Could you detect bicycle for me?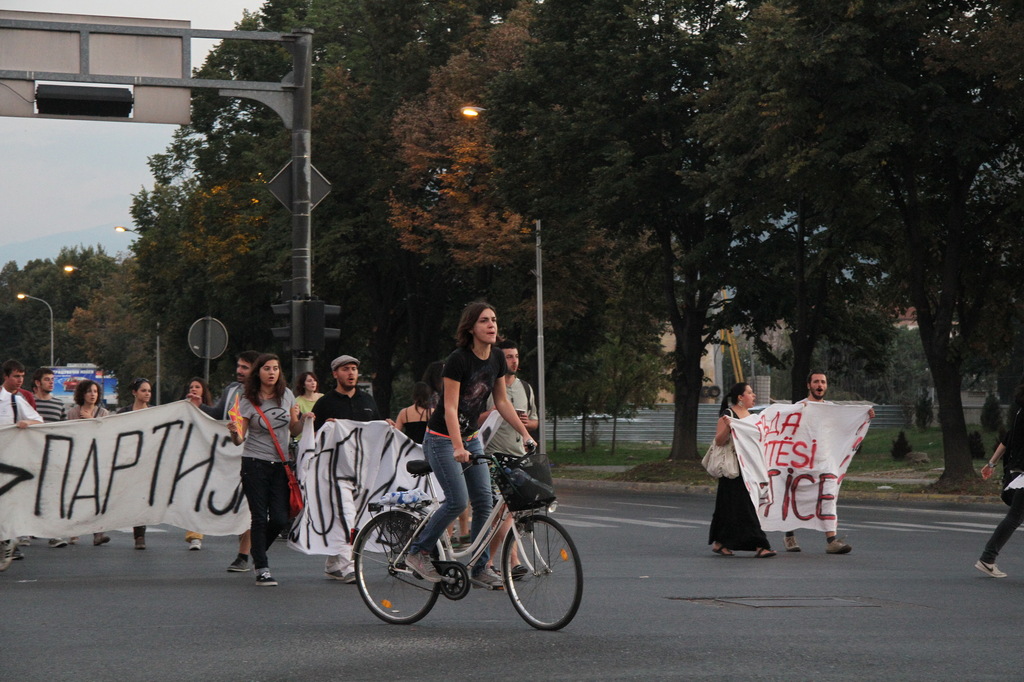
Detection result: bbox(343, 434, 589, 639).
